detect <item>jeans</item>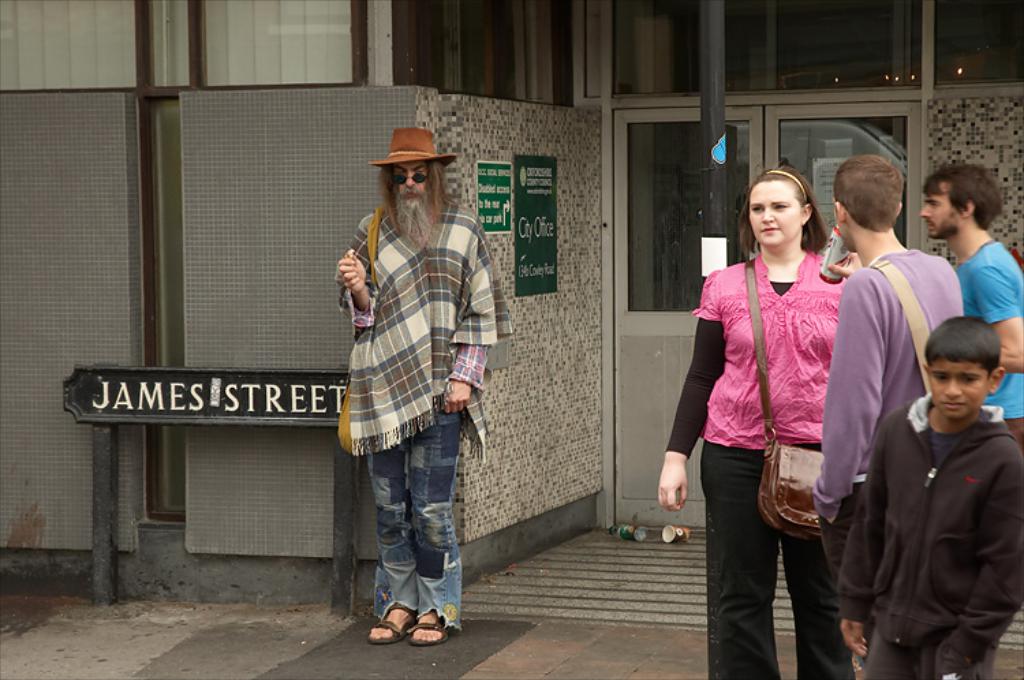
<region>367, 401, 463, 634</region>
